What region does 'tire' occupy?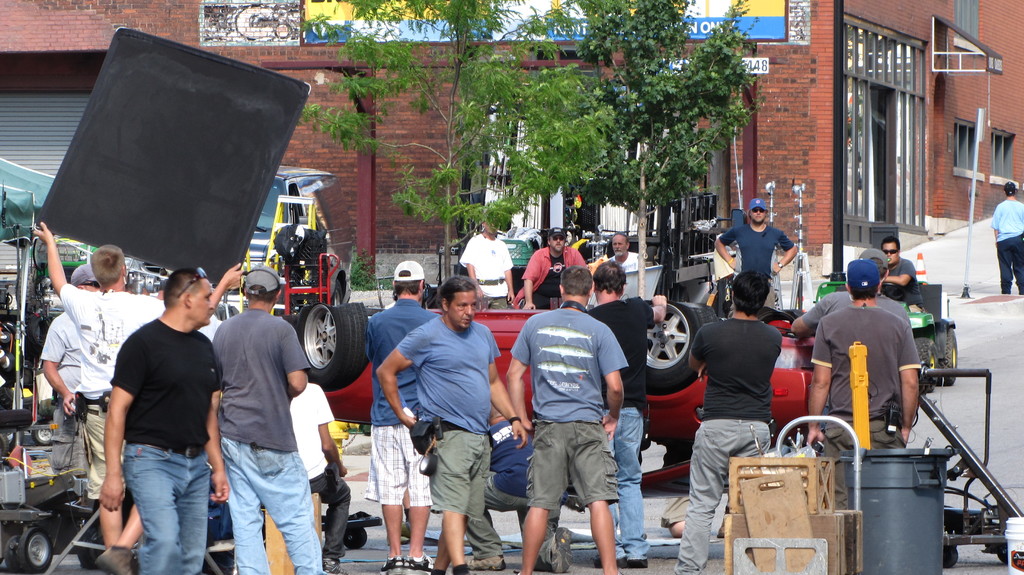
(32,421,52,446).
